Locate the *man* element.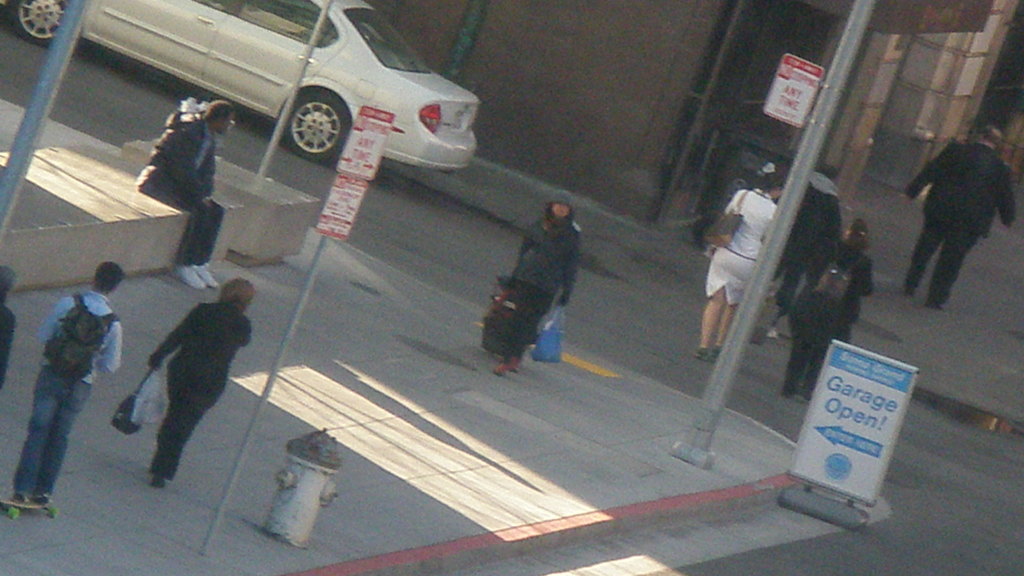
Element bbox: box(10, 260, 123, 509).
